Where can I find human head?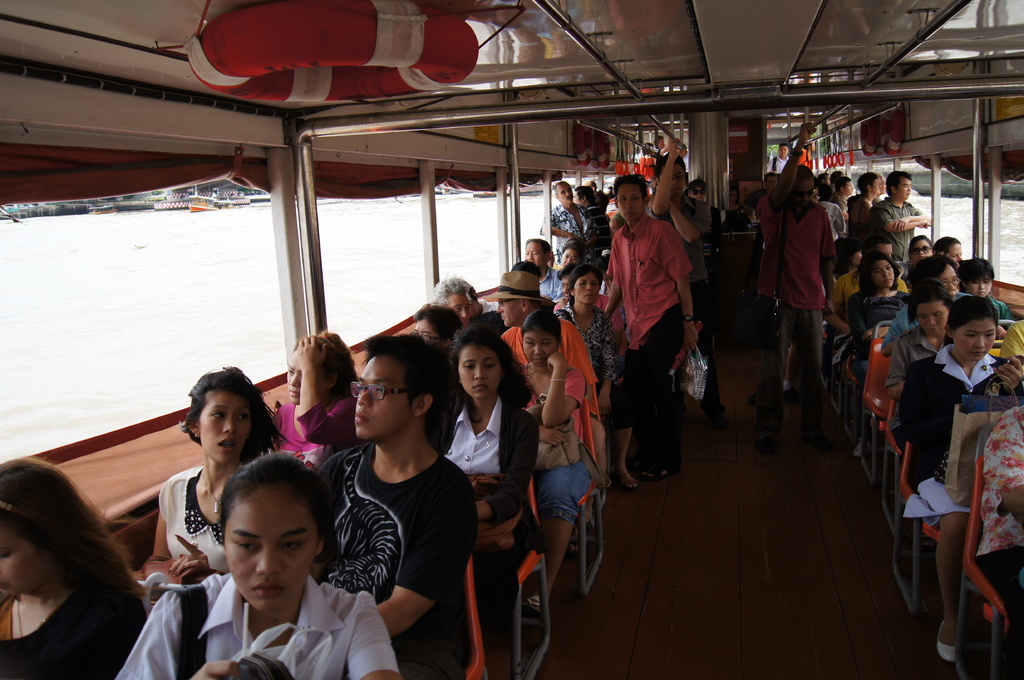
You can find it at [778, 141, 792, 161].
